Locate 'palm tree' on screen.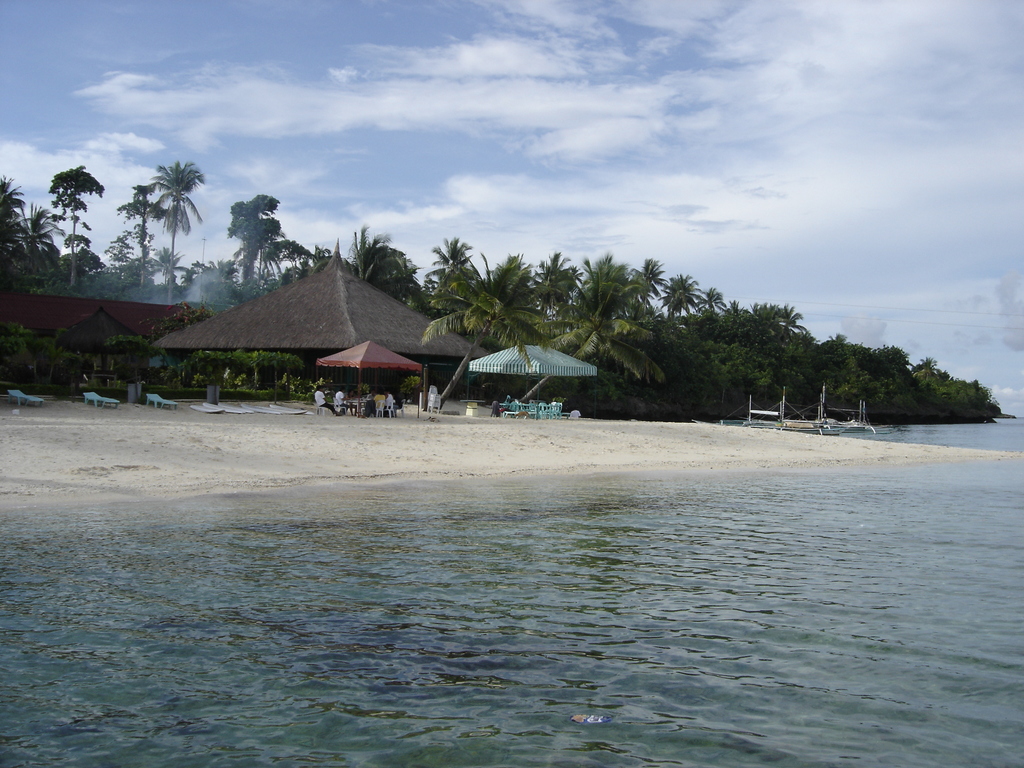
On screen at Rect(651, 274, 703, 346).
